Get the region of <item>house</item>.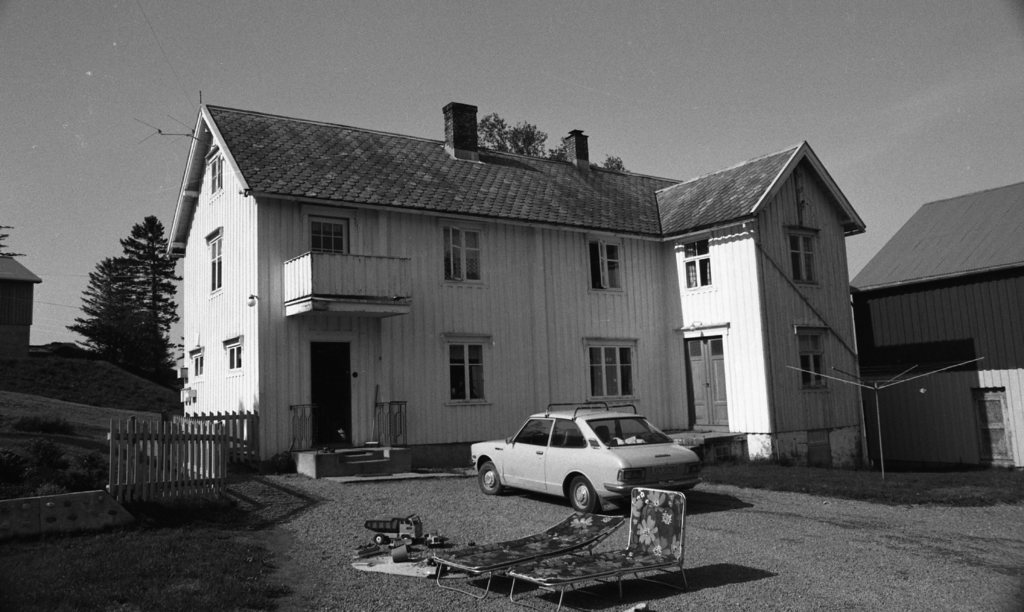
177:94:893:474.
